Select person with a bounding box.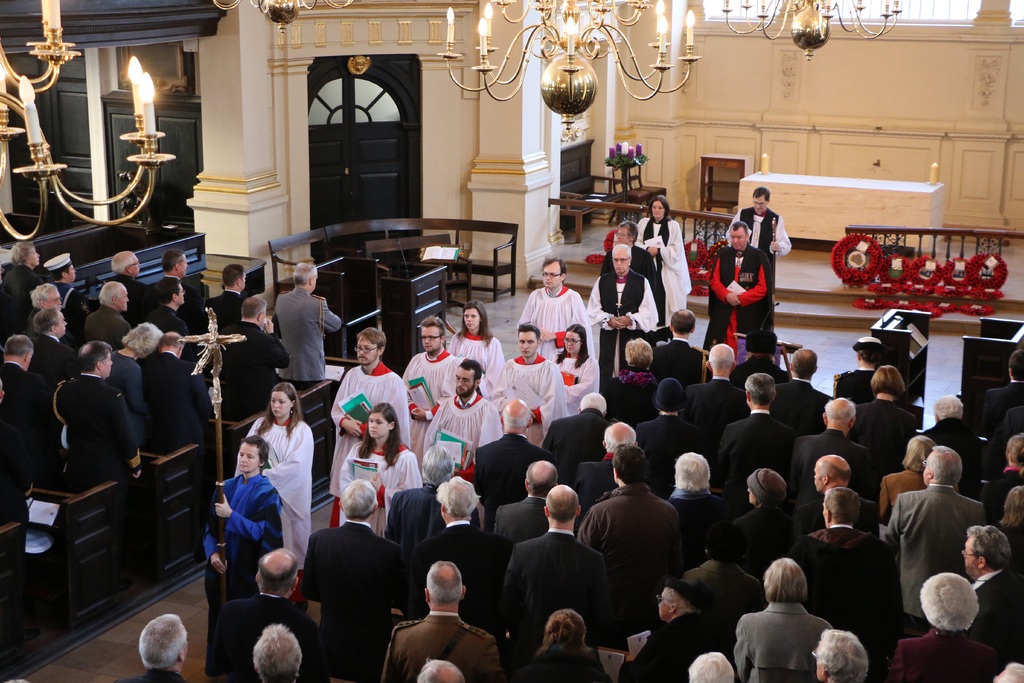
491/320/571/447.
